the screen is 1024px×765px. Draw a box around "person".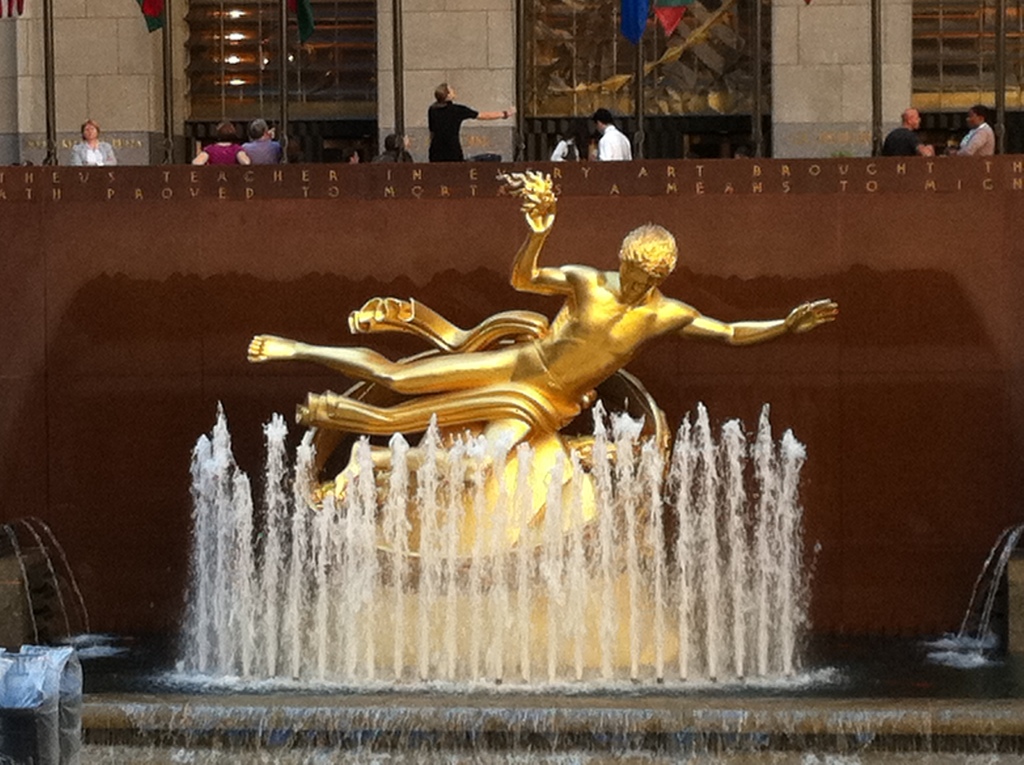
(598,104,635,164).
